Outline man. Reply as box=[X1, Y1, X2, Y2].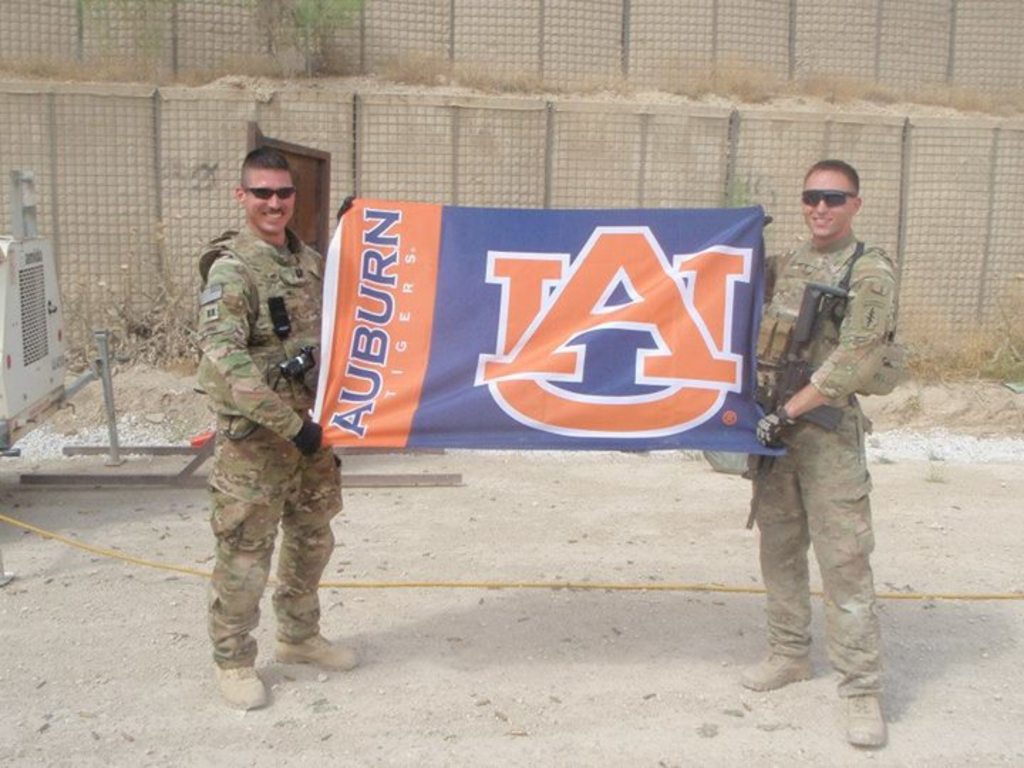
box=[734, 134, 910, 715].
